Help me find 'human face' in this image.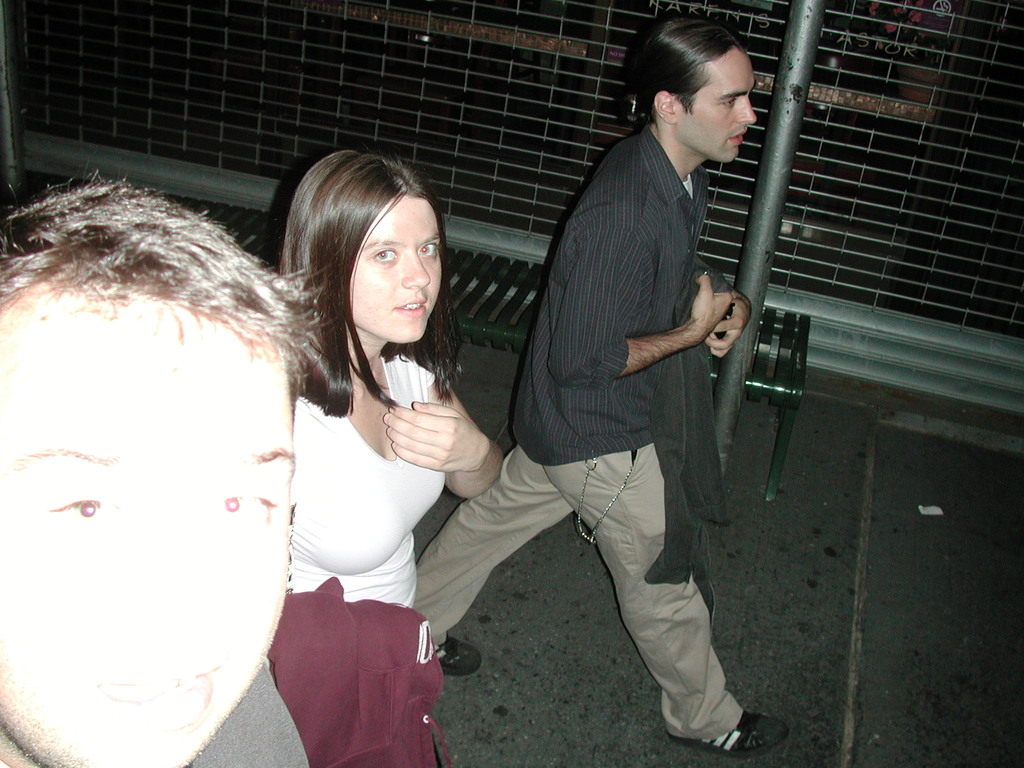
Found it: (left=0, top=291, right=299, bottom=767).
